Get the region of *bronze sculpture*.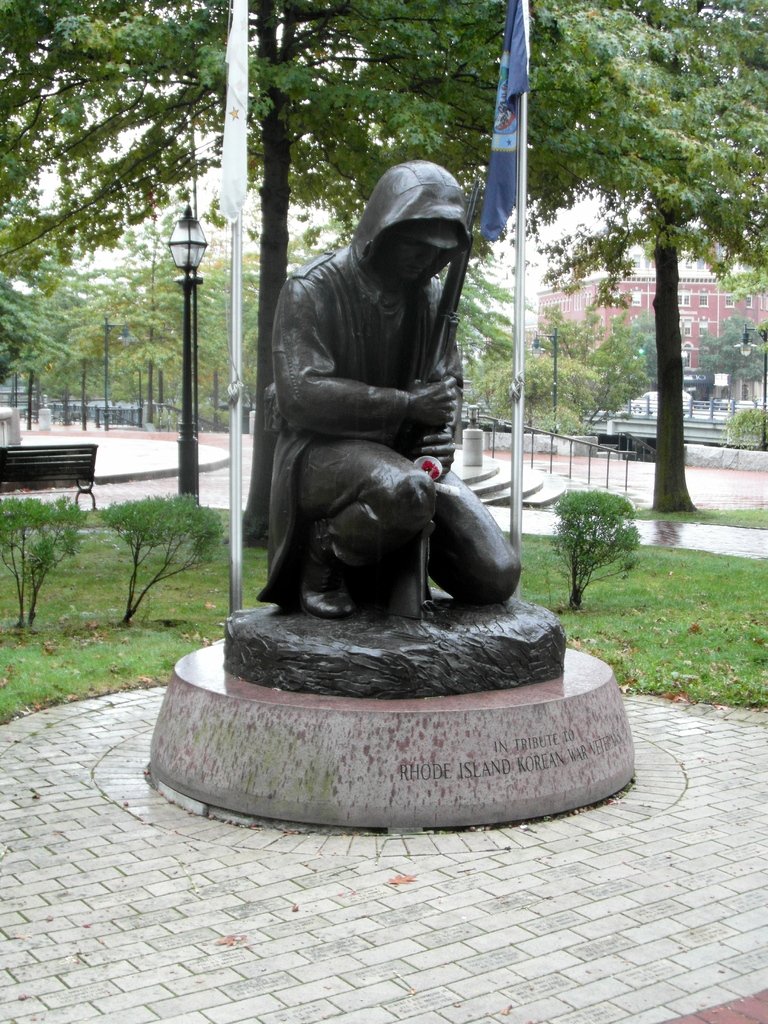
<bbox>227, 157, 568, 693</bbox>.
